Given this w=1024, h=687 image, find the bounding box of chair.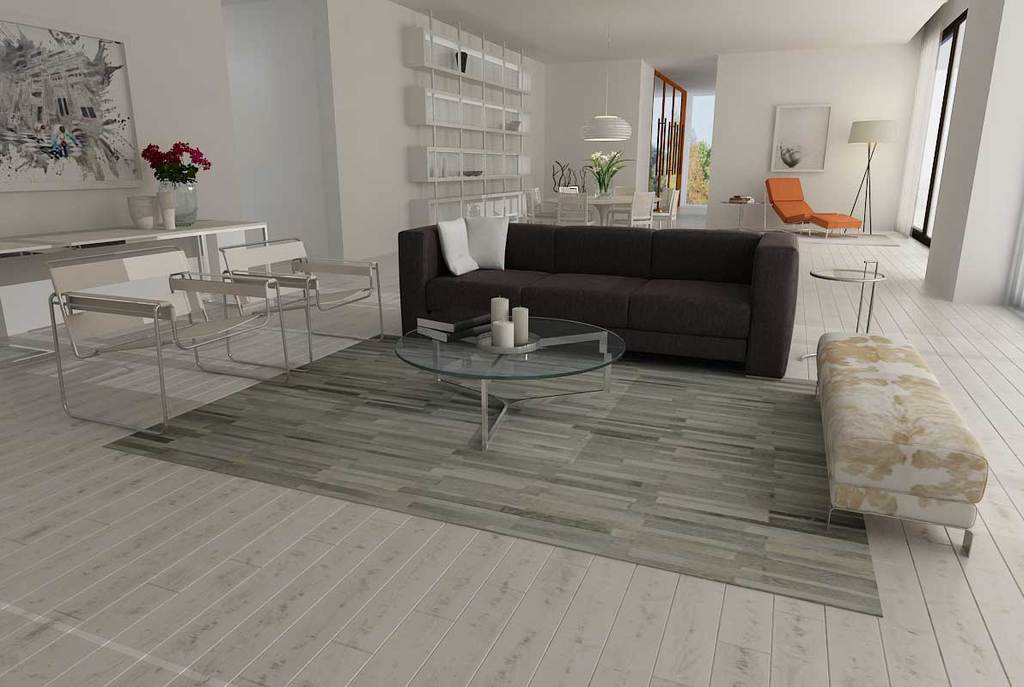
x1=654 y1=186 x2=678 y2=227.
